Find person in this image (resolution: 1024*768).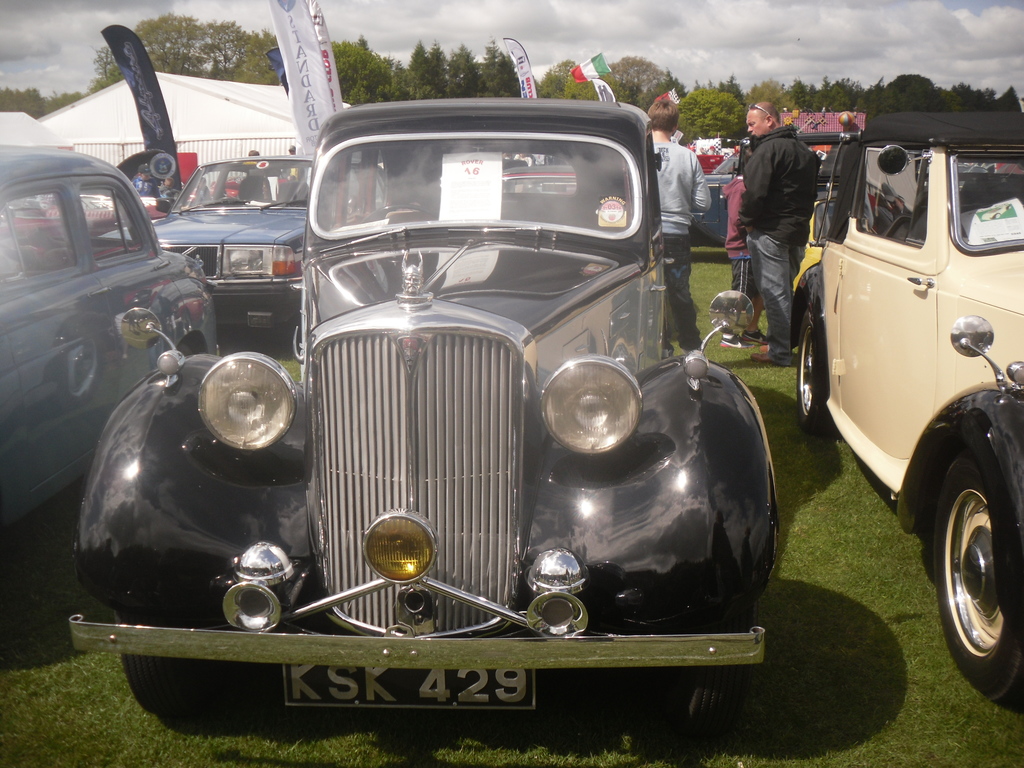
x1=738, y1=94, x2=824, y2=371.
